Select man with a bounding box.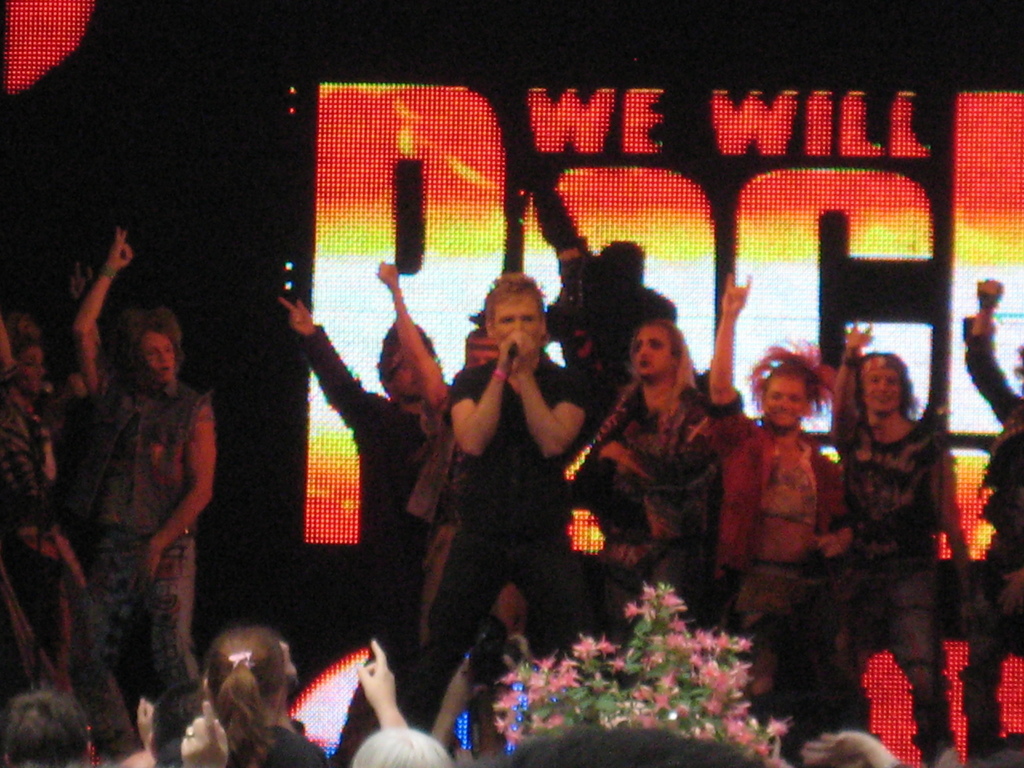
[x1=65, y1=227, x2=220, y2=755].
